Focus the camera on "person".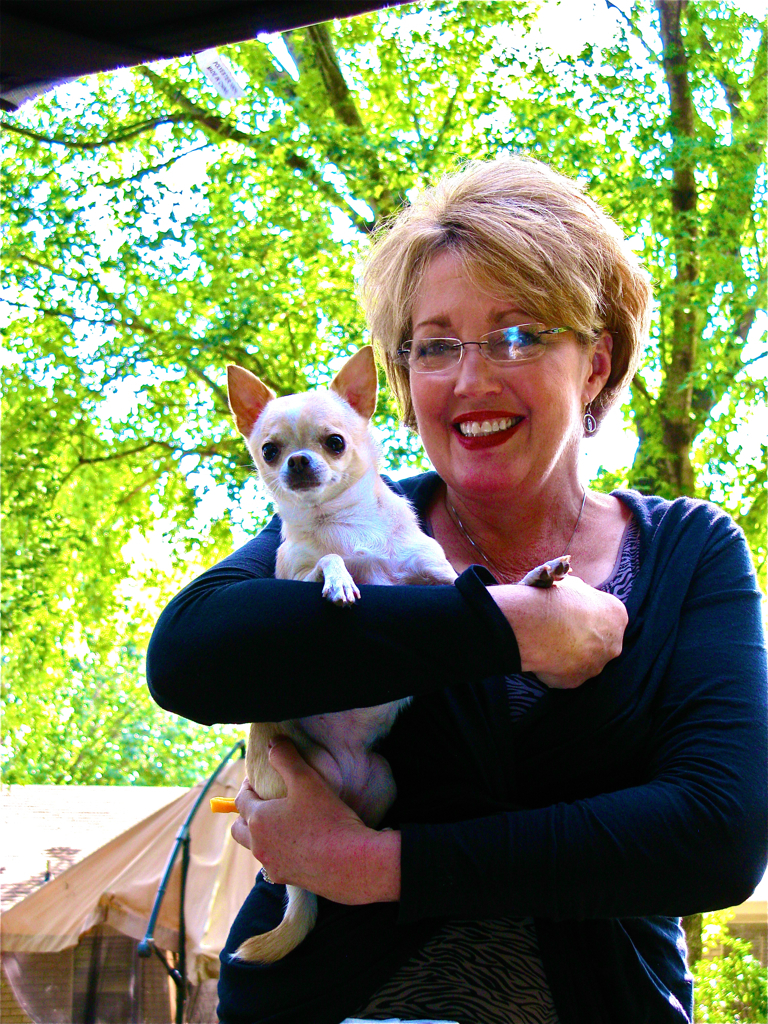
Focus region: bbox(206, 232, 726, 1015).
